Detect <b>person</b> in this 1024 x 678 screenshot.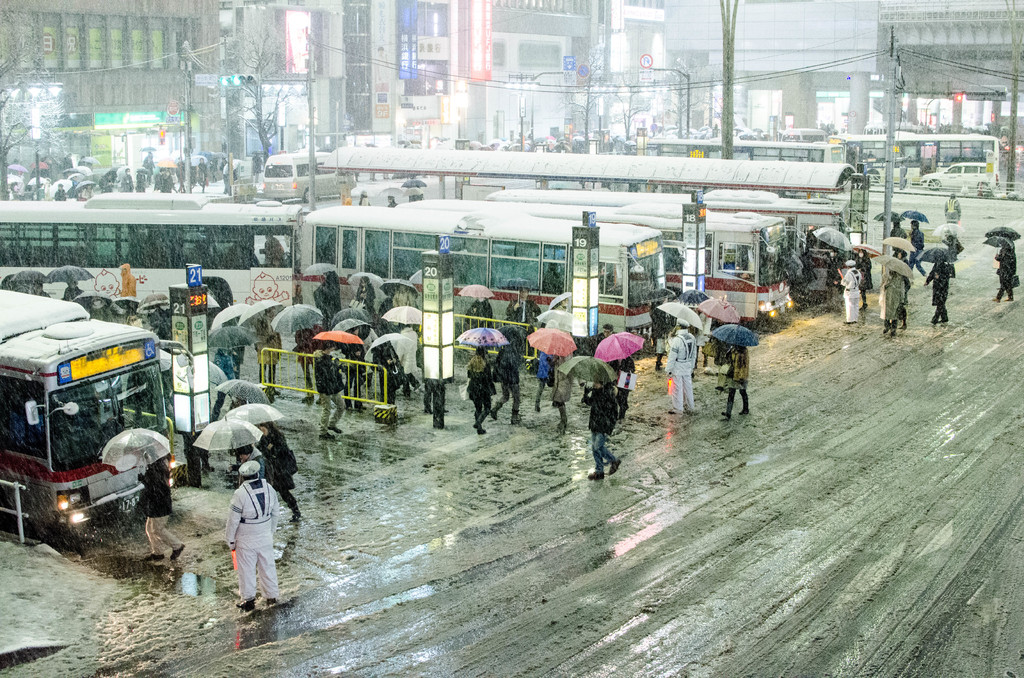
Detection: rect(930, 254, 952, 325).
